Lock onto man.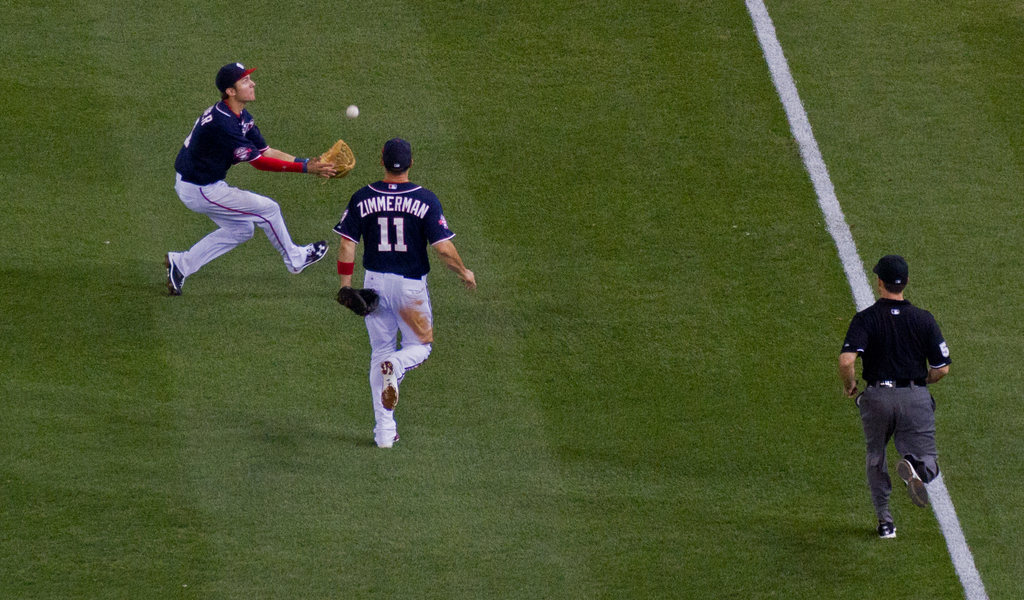
Locked: bbox=(167, 64, 353, 297).
